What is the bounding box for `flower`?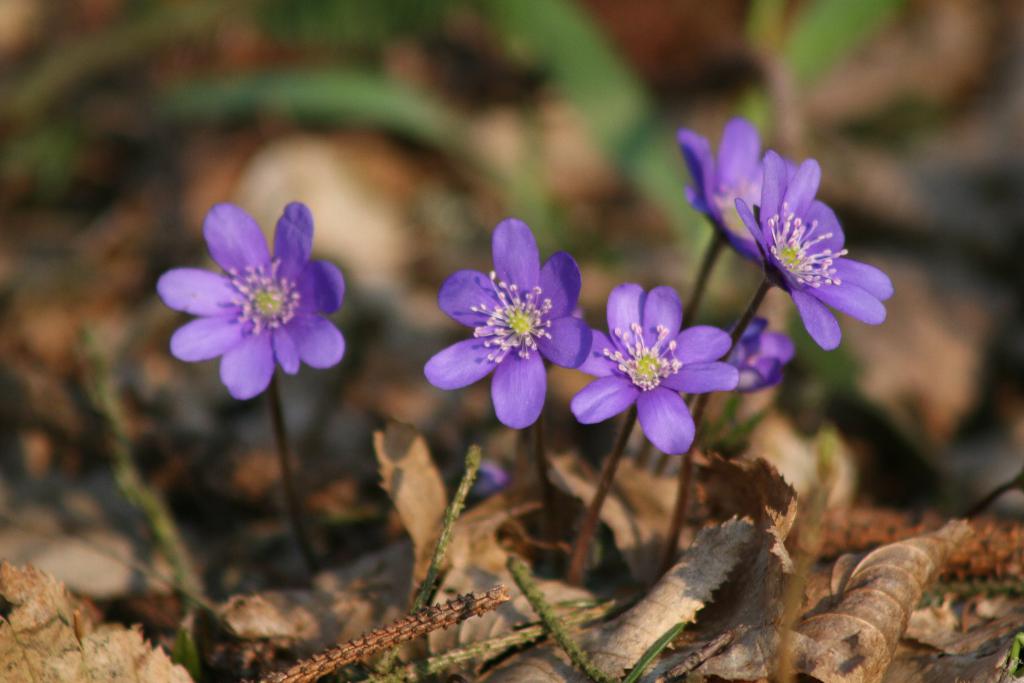
566,281,745,454.
